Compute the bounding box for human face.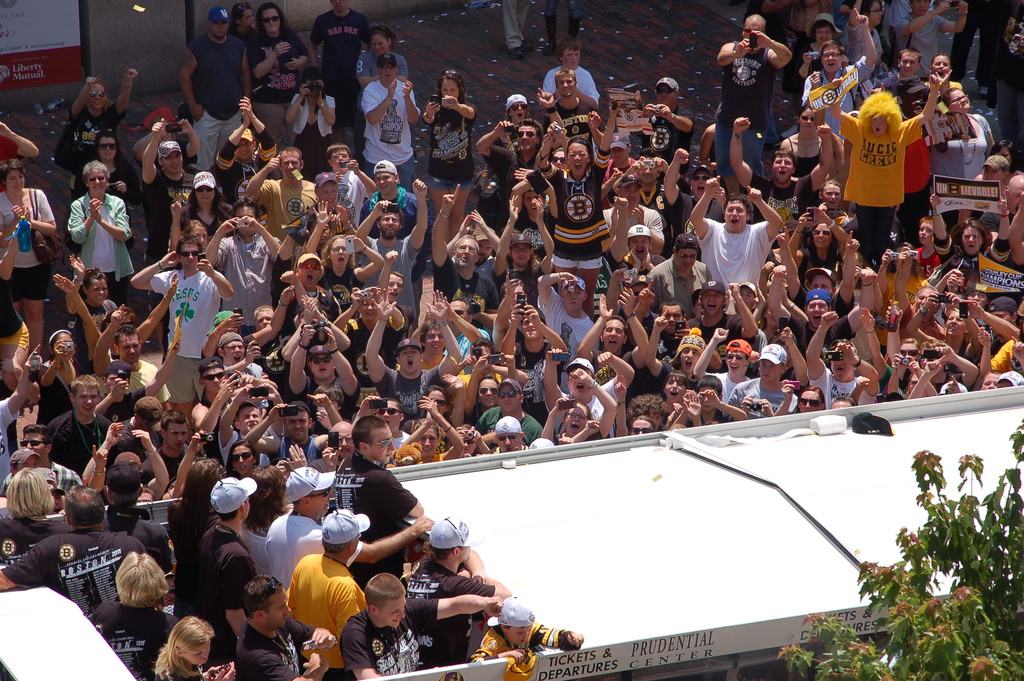
(left=376, top=598, right=406, bottom=627).
